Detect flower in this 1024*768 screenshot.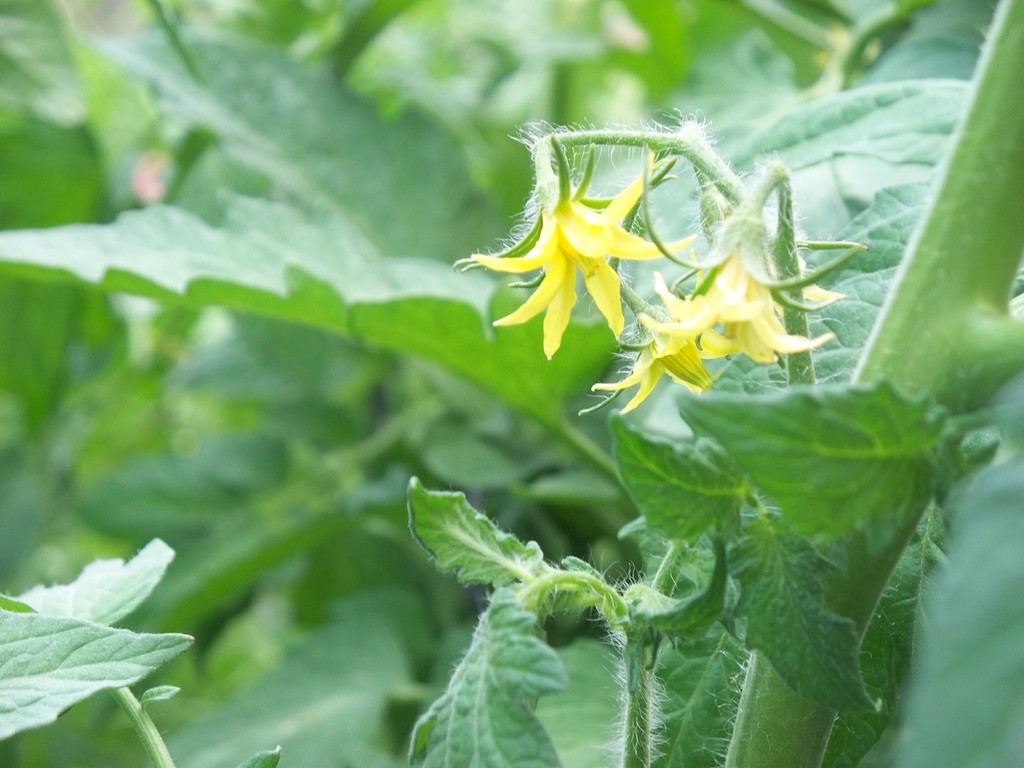
Detection: x1=582 y1=307 x2=735 y2=409.
